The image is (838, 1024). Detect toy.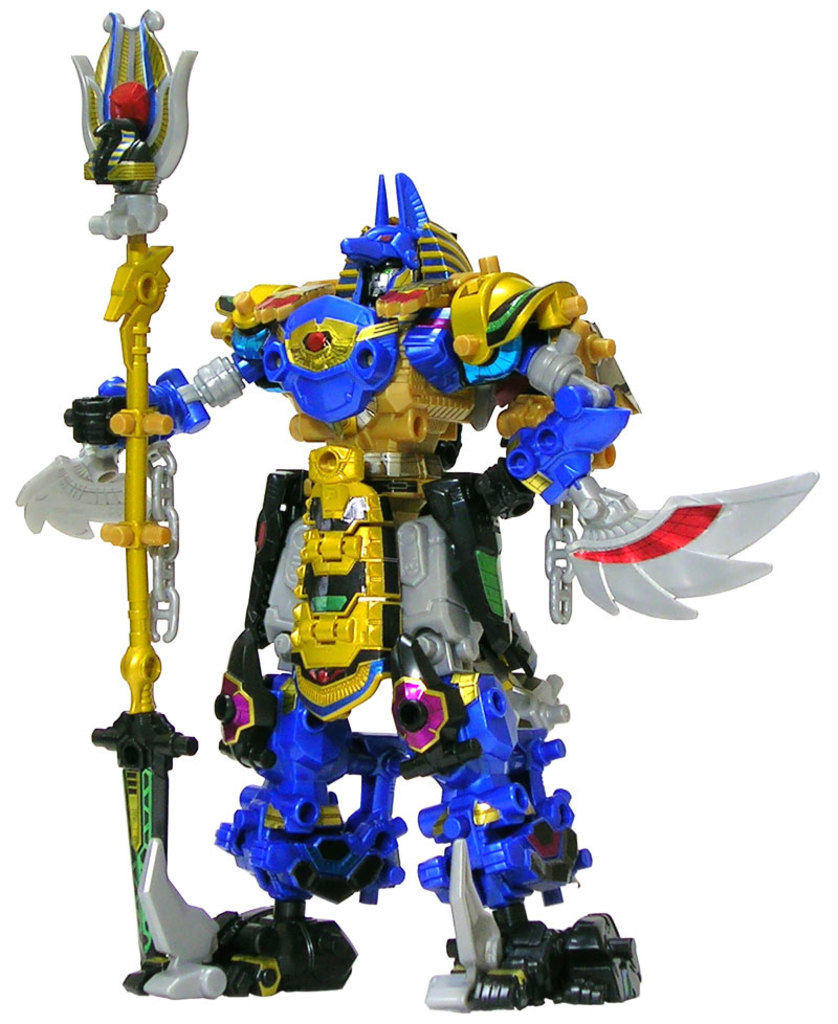
Detection: <region>71, 9, 203, 994</region>.
